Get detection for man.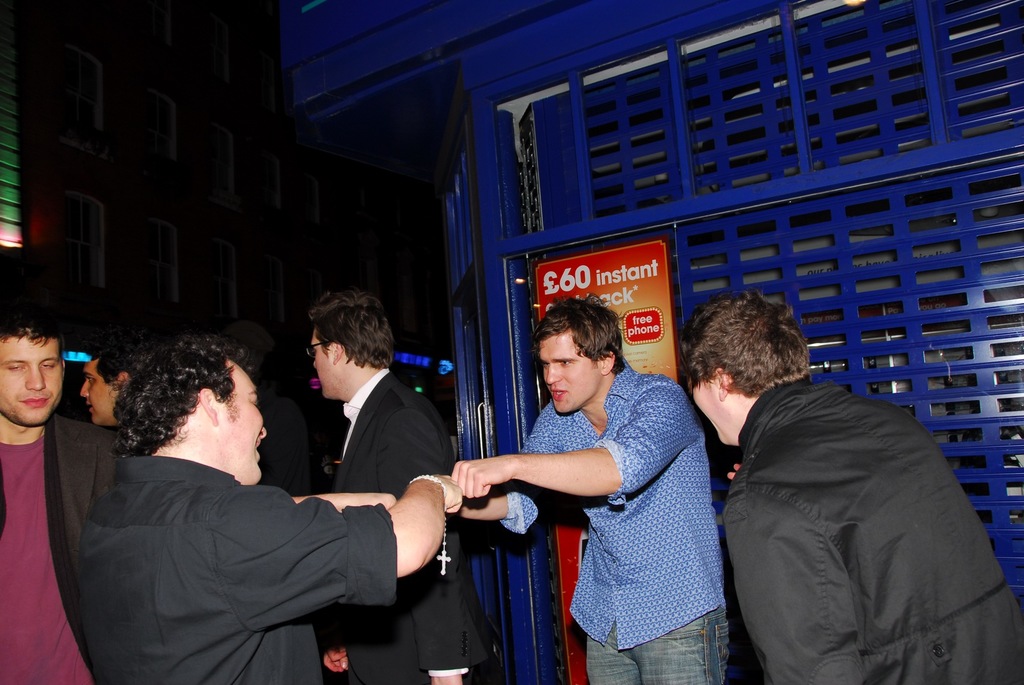
Detection: 689/287/1023/684.
